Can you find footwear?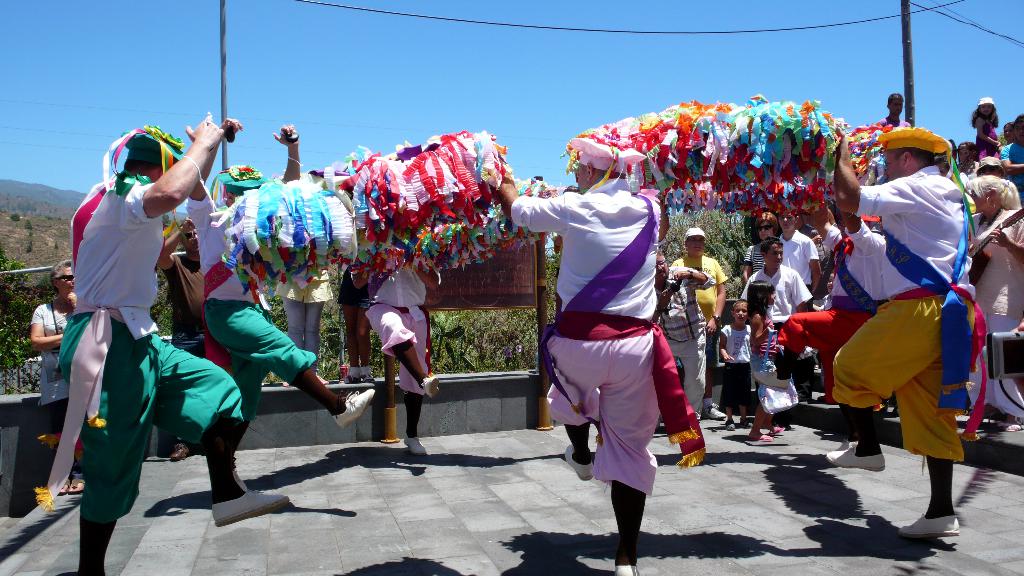
Yes, bounding box: pyautogui.locateOnScreen(171, 442, 187, 463).
